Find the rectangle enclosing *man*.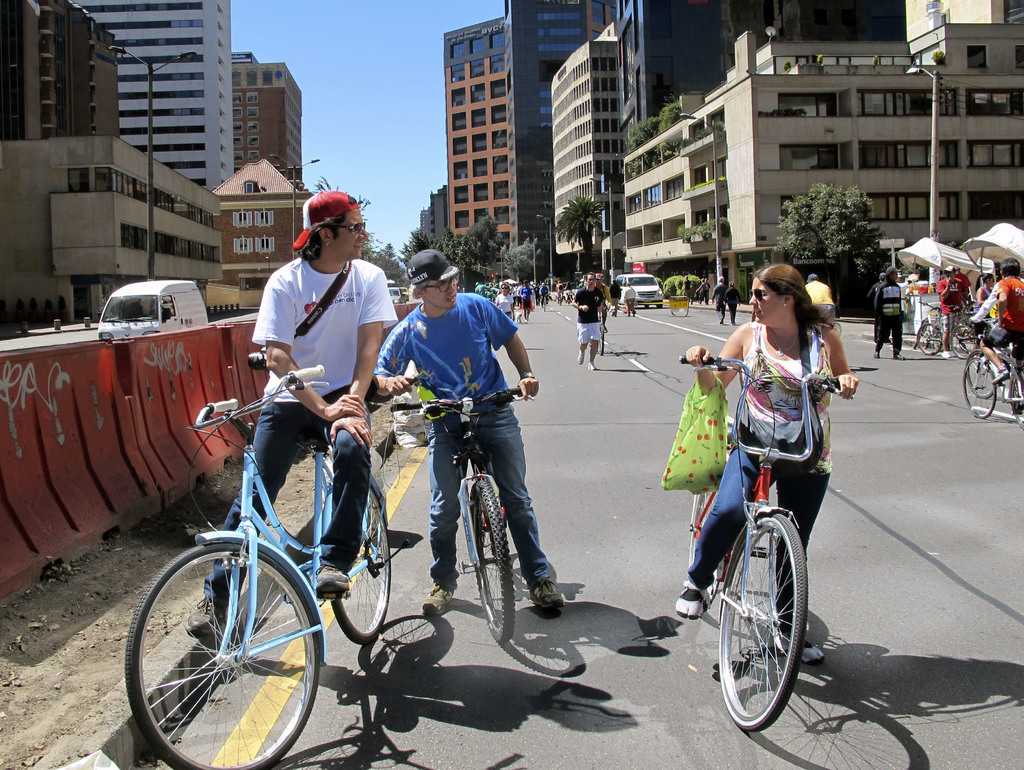
(x1=974, y1=256, x2=1023, y2=411).
